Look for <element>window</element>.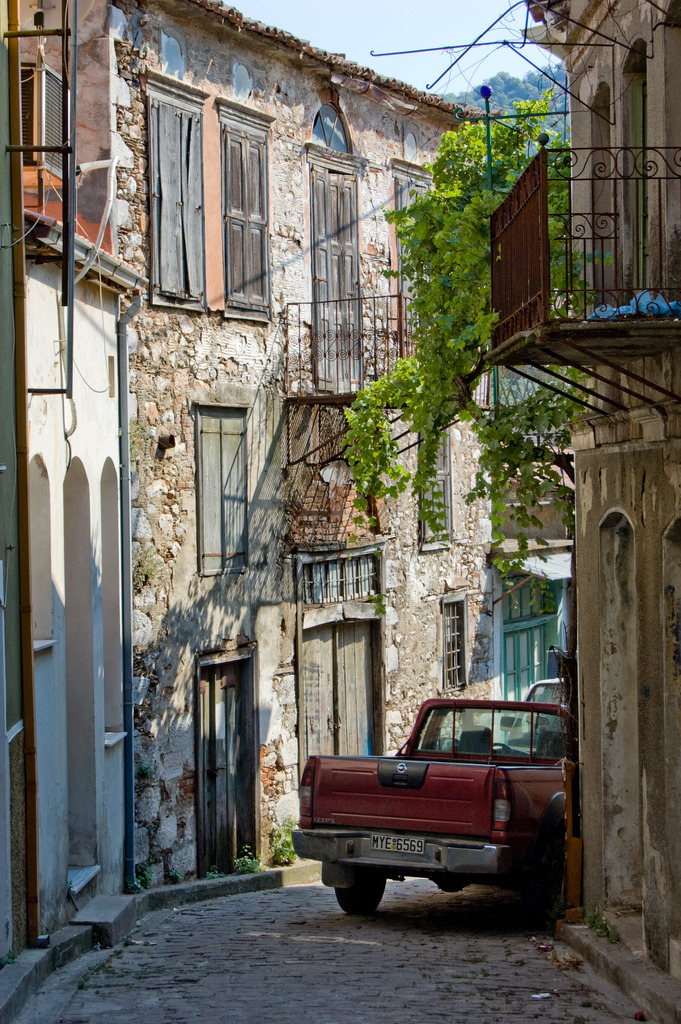
Found: <region>219, 93, 270, 322</region>.
